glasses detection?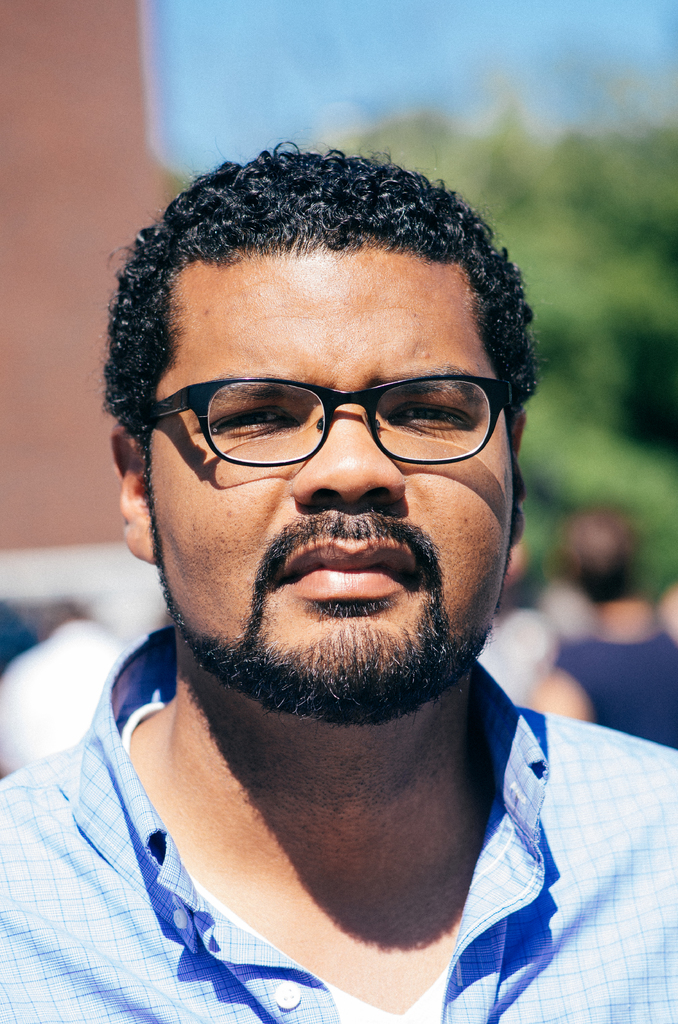
[128,369,527,495]
